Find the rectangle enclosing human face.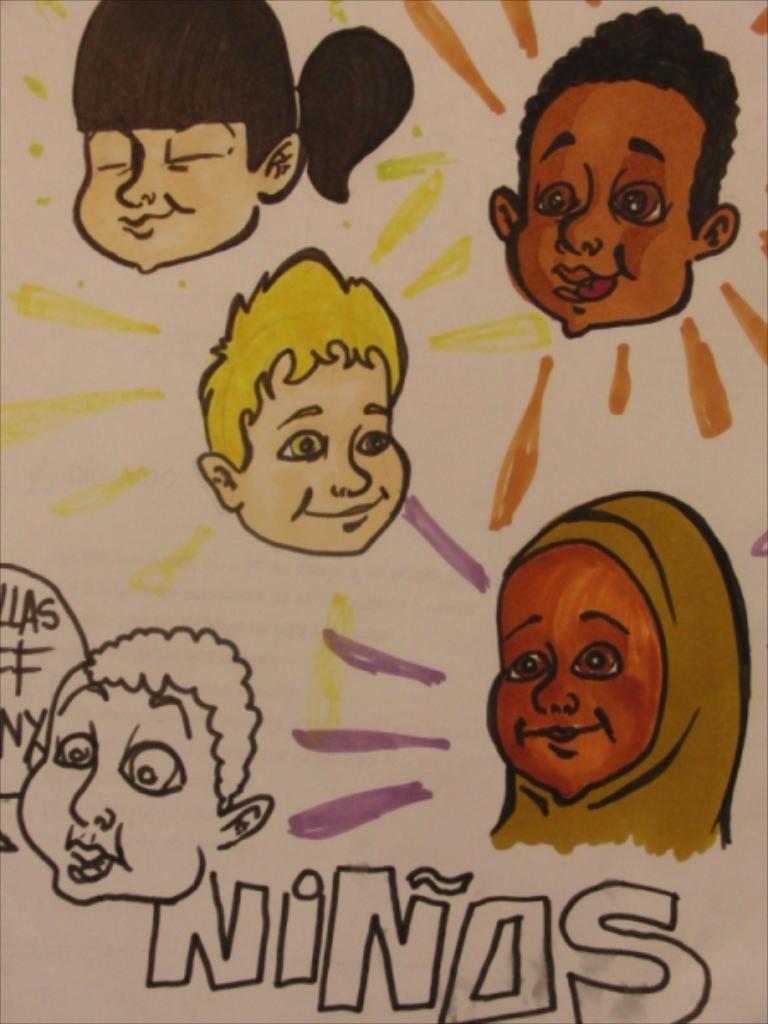
{"left": 510, "top": 72, "right": 703, "bottom": 336}.
